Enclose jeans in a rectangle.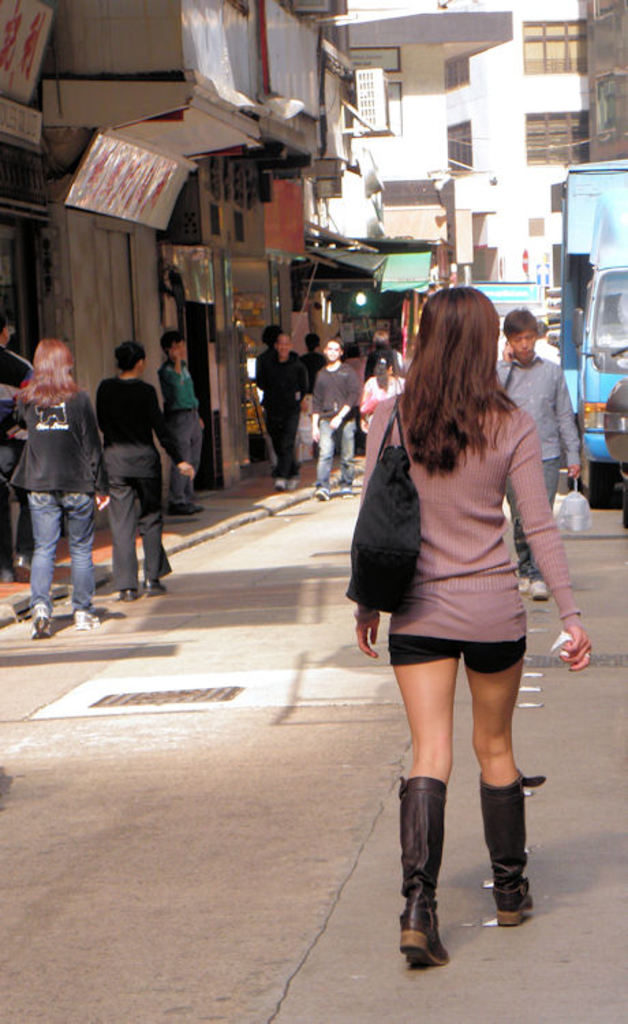
select_region(504, 459, 573, 587).
